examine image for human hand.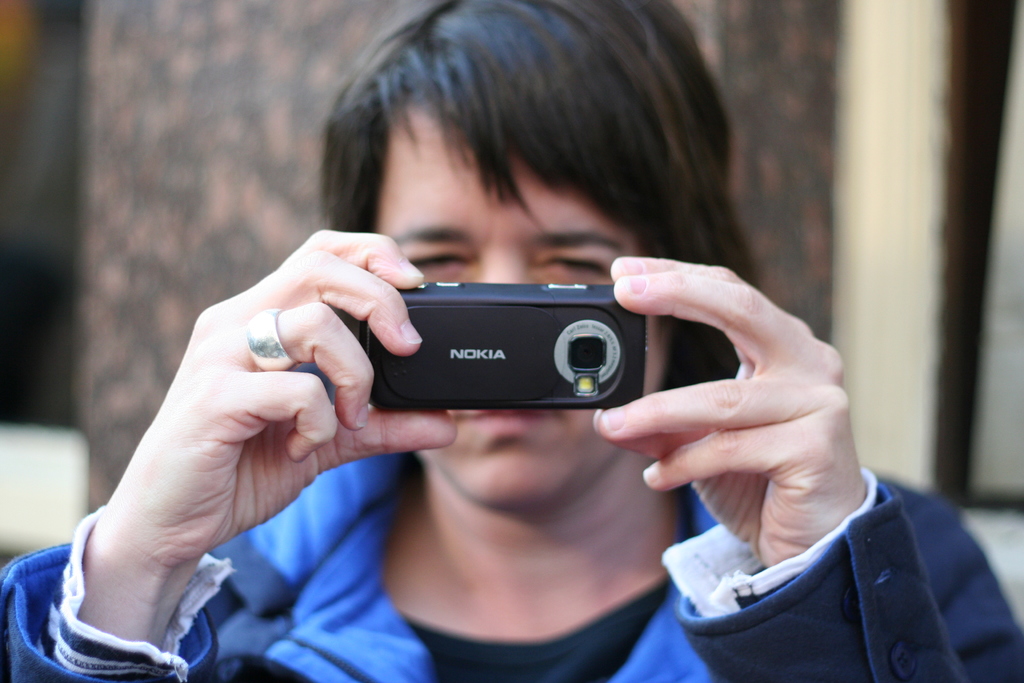
Examination result: rect(107, 227, 458, 572).
